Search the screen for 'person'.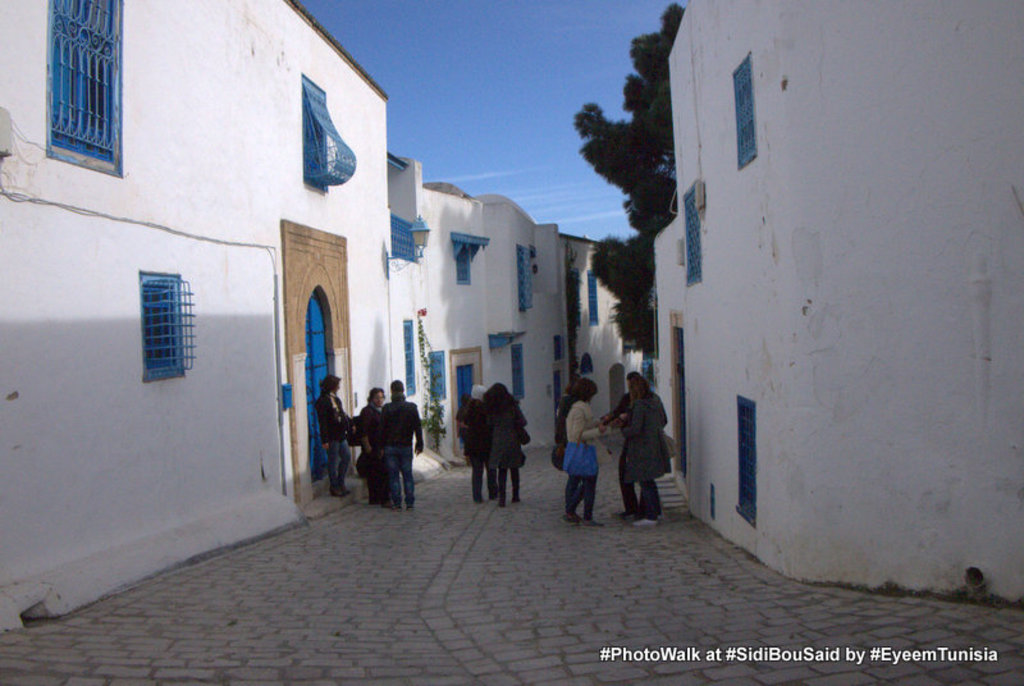
Found at 376:379:426:512.
